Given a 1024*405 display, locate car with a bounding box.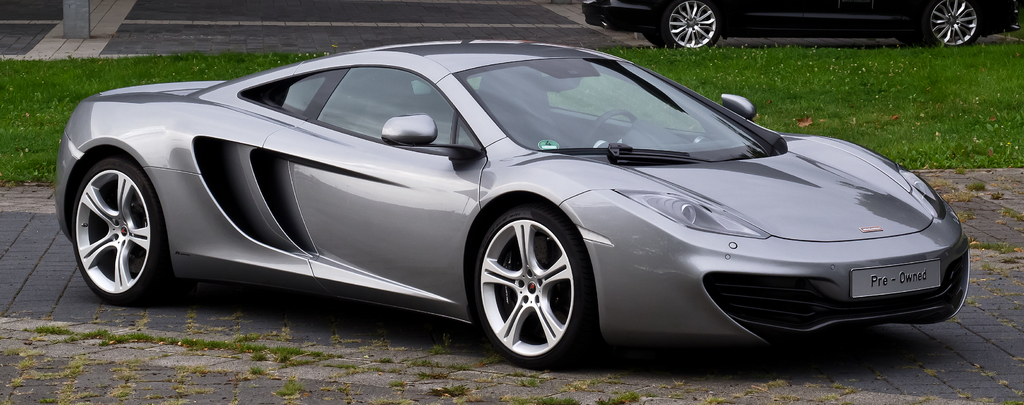
Located: bbox=[581, 0, 1023, 49].
